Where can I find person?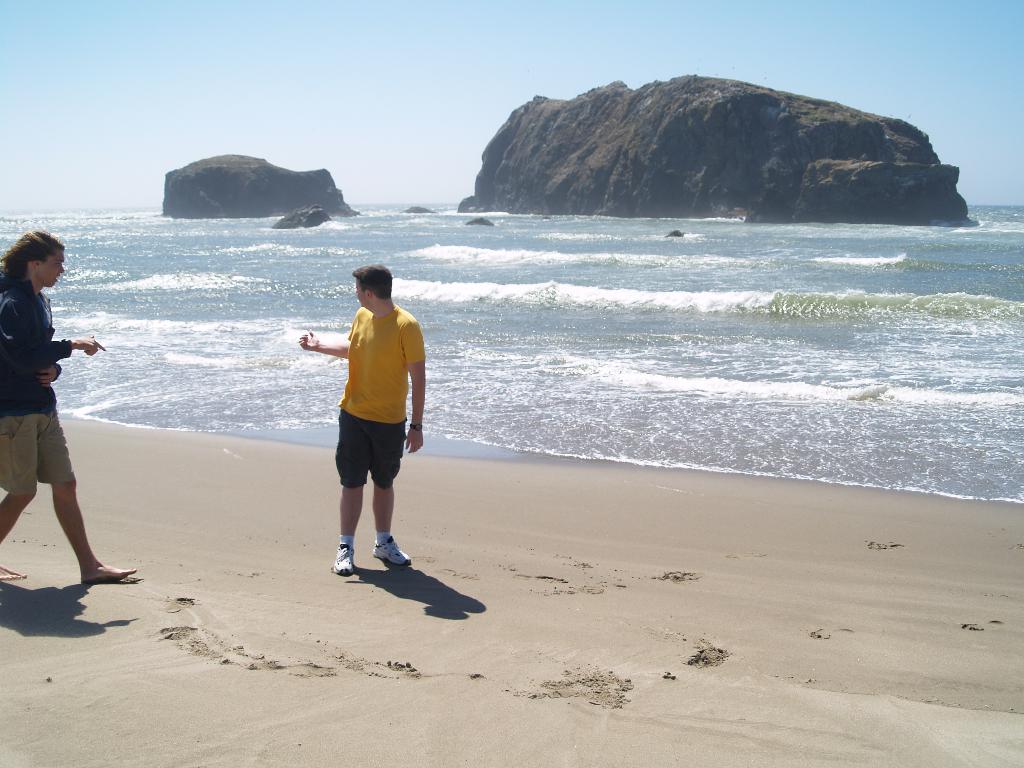
You can find it at bbox(0, 225, 138, 590).
